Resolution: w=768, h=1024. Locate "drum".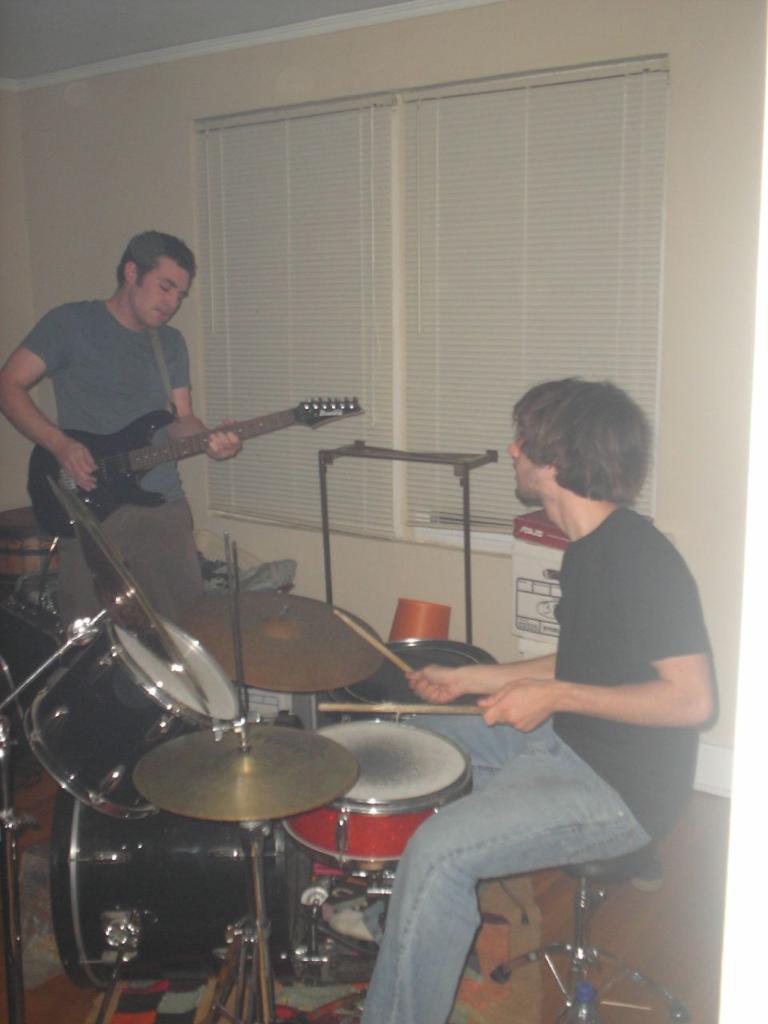
(left=53, top=792, right=312, bottom=1002).
